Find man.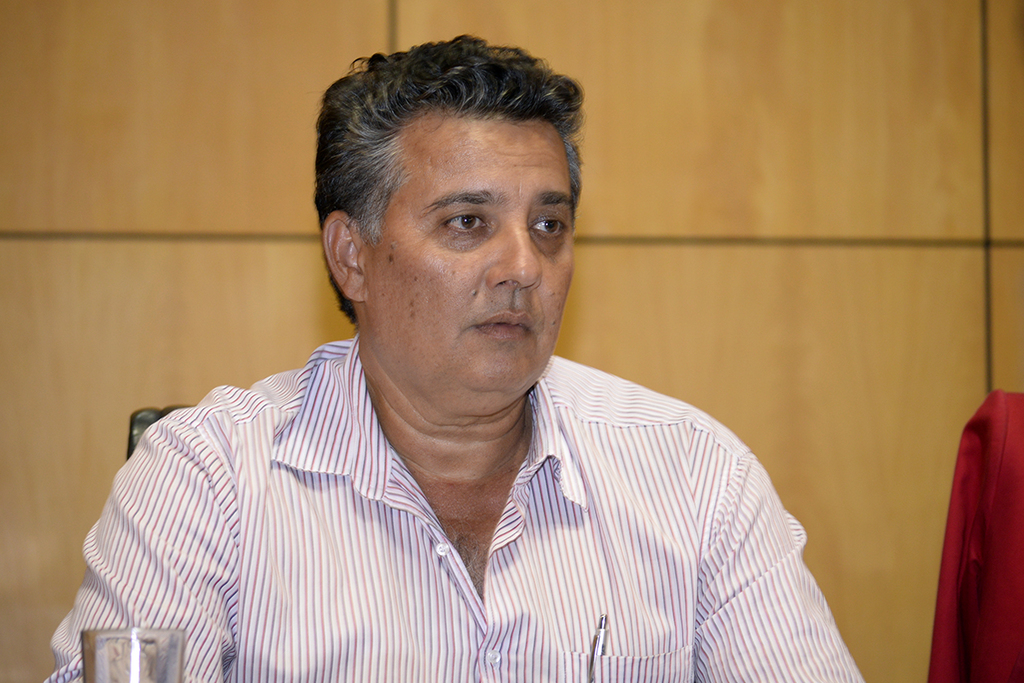
(67, 44, 856, 651).
